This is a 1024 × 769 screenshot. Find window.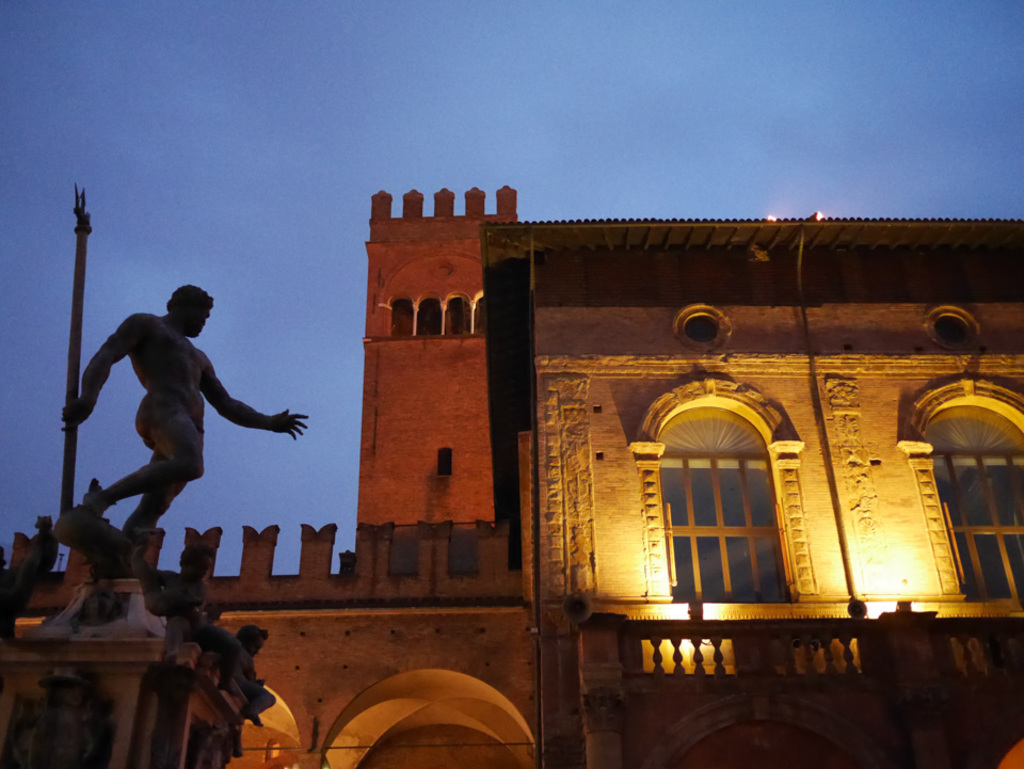
Bounding box: [634, 385, 795, 613].
